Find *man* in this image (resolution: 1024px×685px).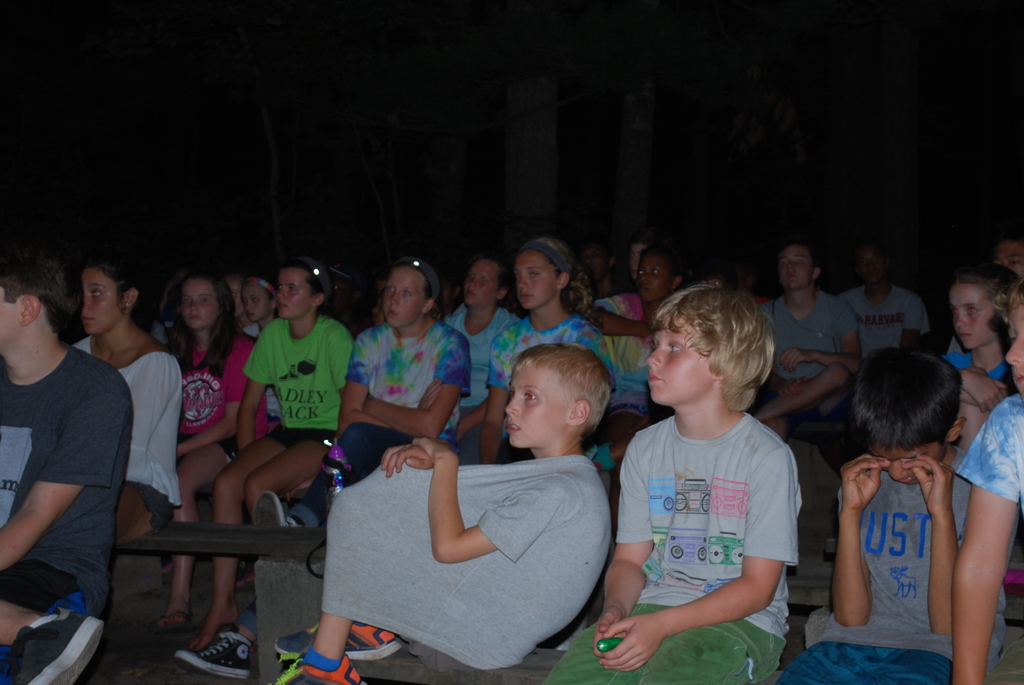
{"x1": 1, "y1": 244, "x2": 178, "y2": 657}.
